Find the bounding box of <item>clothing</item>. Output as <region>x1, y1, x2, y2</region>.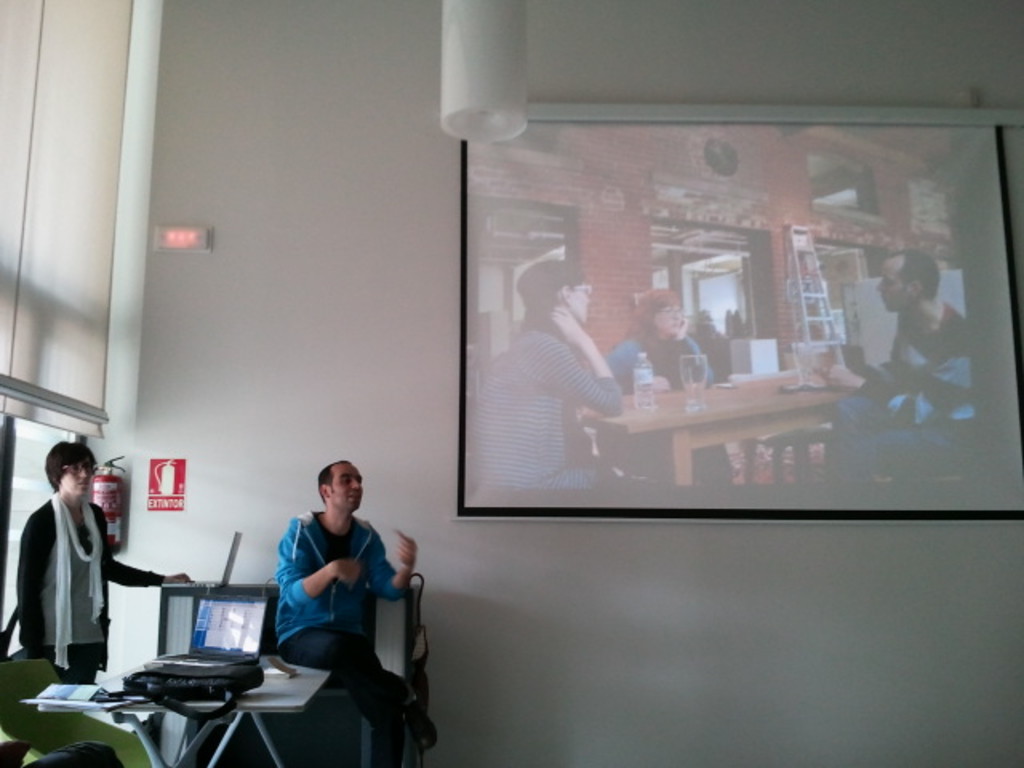
<region>824, 301, 981, 480</region>.
